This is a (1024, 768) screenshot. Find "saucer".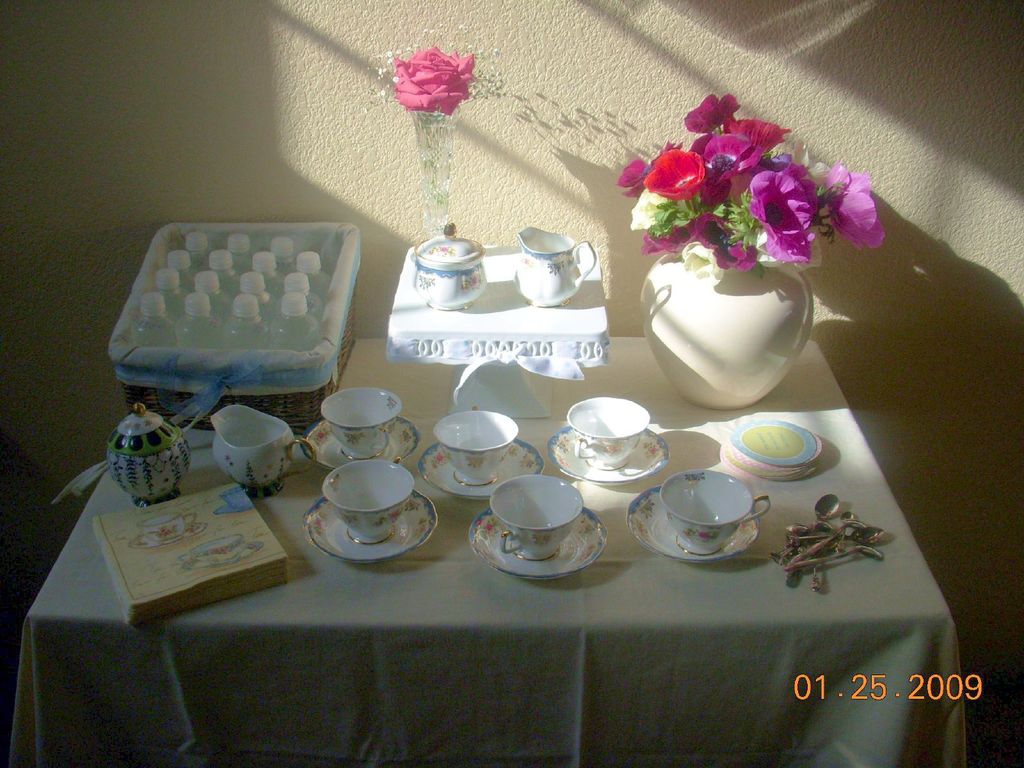
Bounding box: x1=548, y1=419, x2=672, y2=483.
